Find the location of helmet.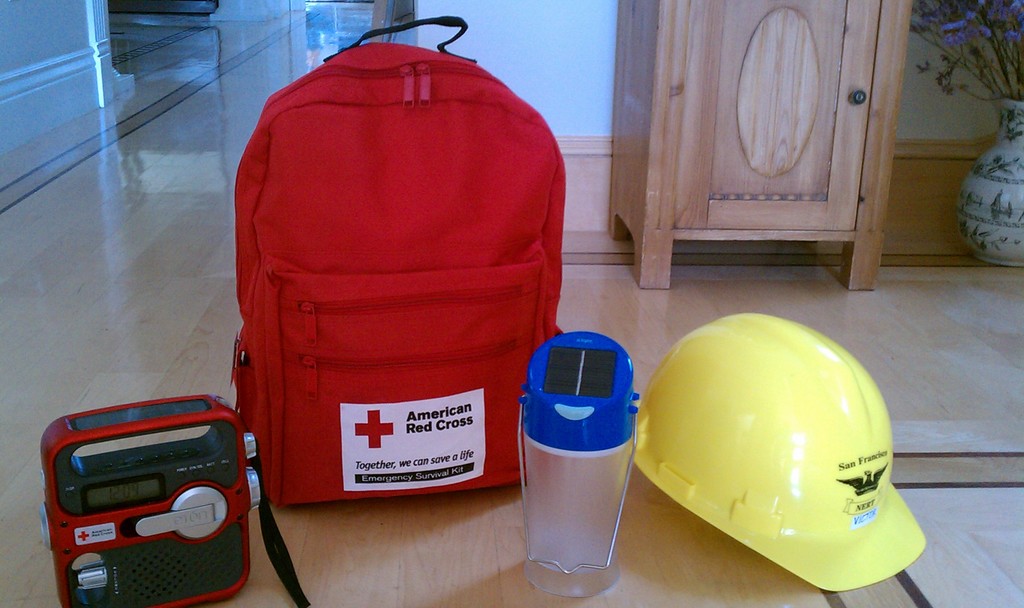
Location: {"left": 639, "top": 308, "right": 909, "bottom": 570}.
